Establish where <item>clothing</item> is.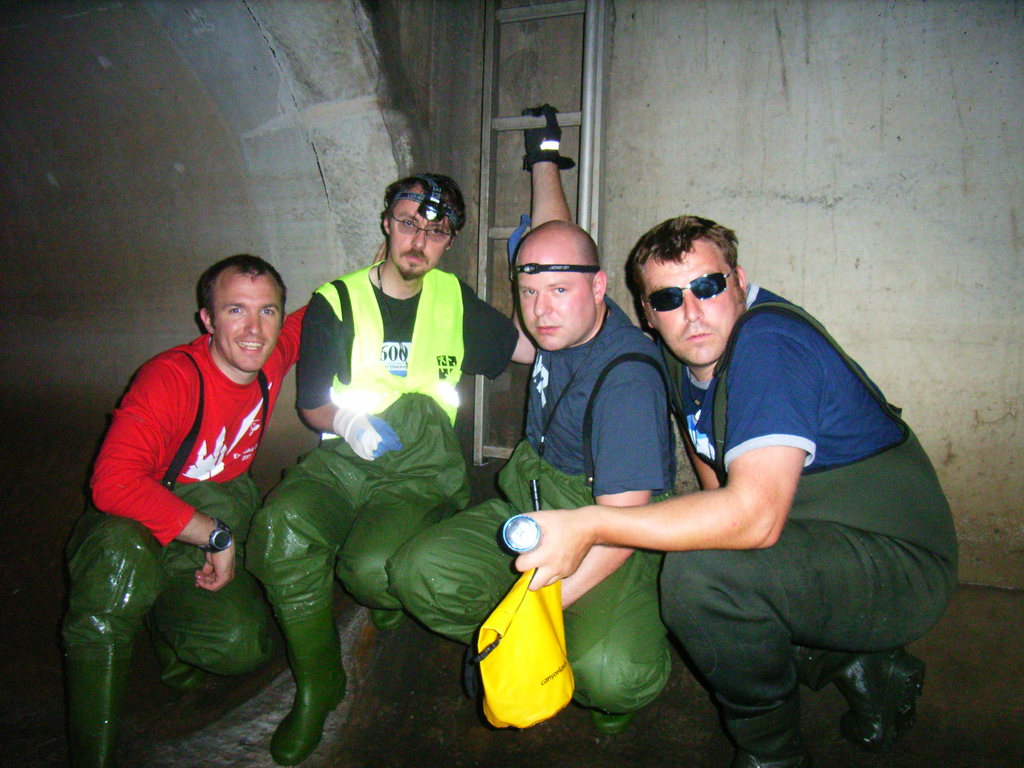
Established at rect(563, 261, 929, 734).
